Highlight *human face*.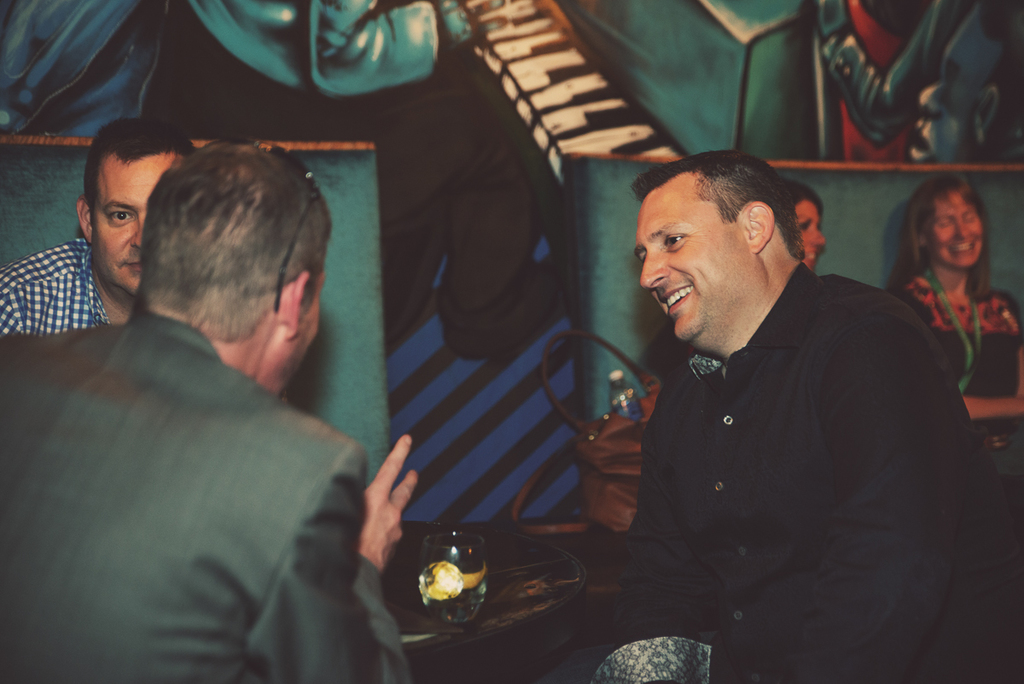
Highlighted region: [x1=90, y1=156, x2=173, y2=289].
